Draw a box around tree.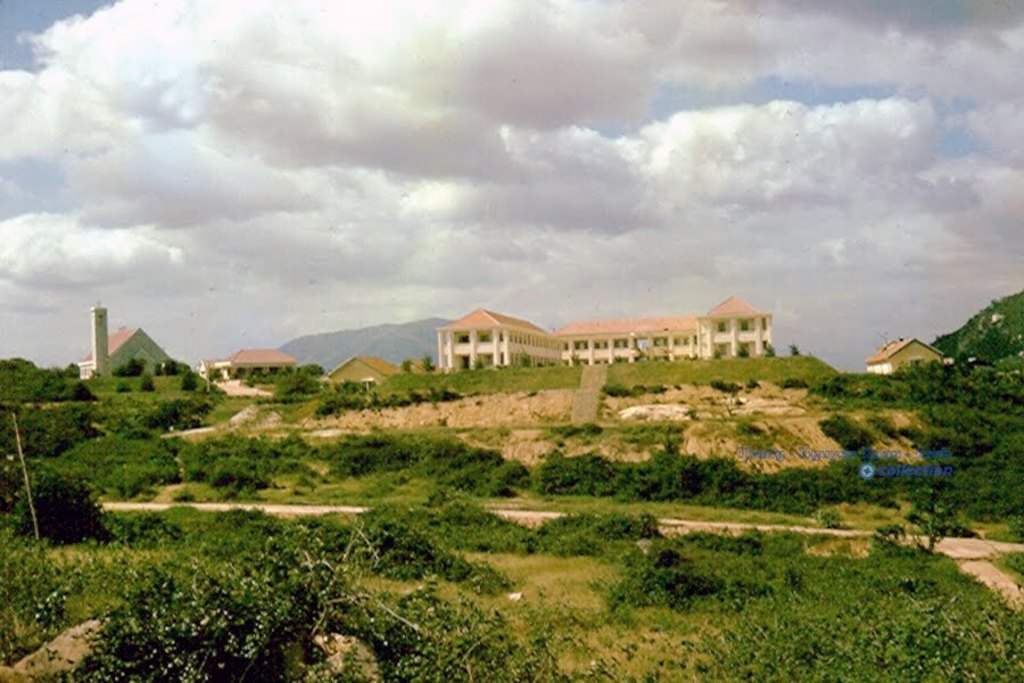
Rect(298, 429, 455, 467).
